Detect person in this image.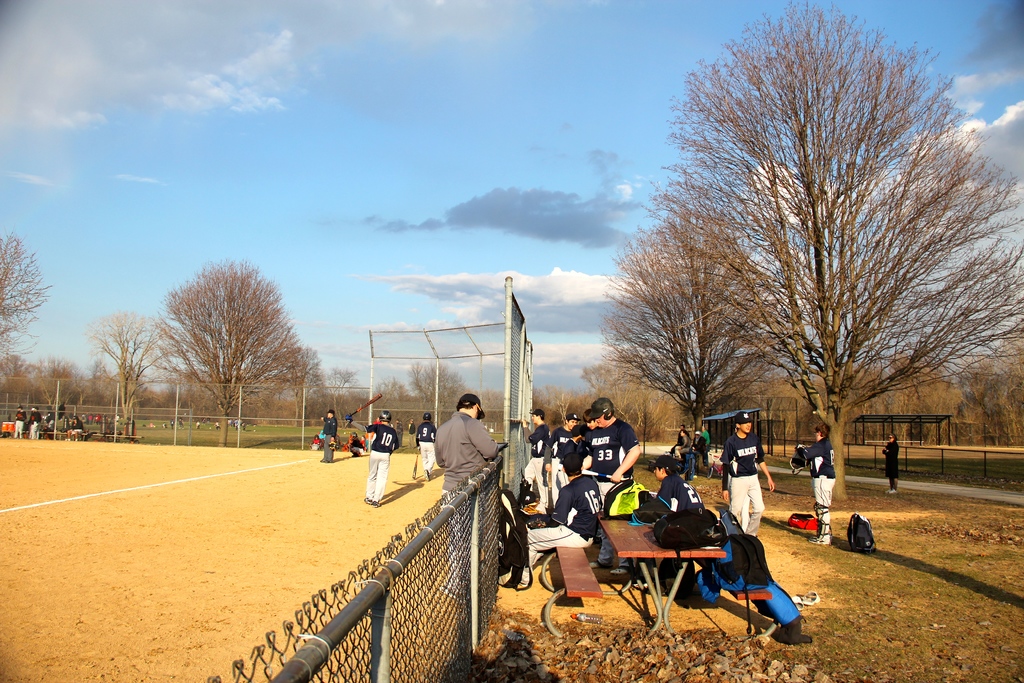
Detection: x1=520 y1=402 x2=541 y2=479.
